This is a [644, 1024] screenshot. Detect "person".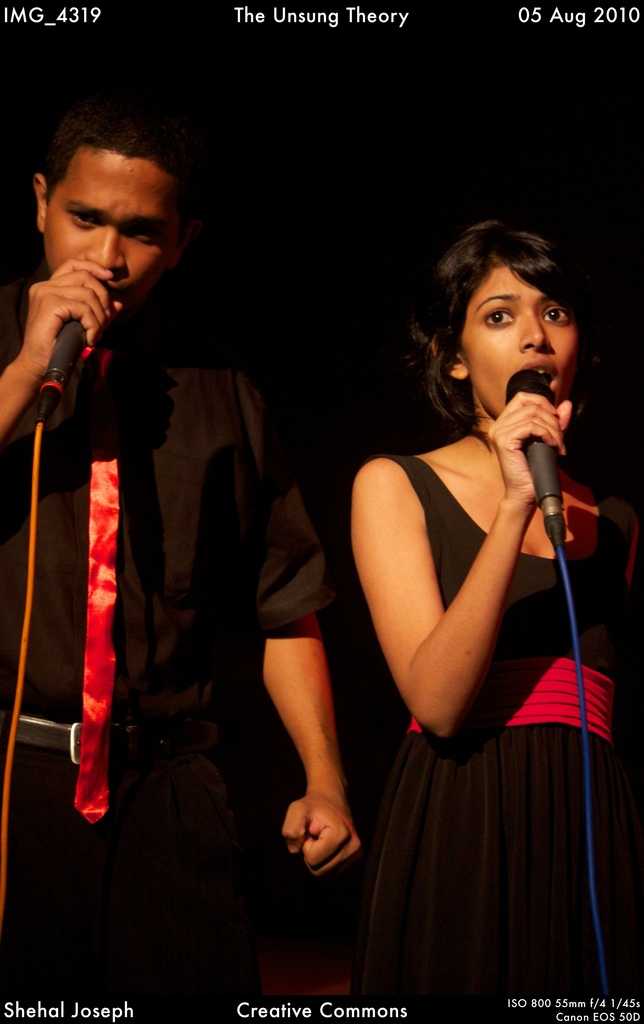
{"left": 324, "top": 154, "right": 615, "bottom": 1017}.
